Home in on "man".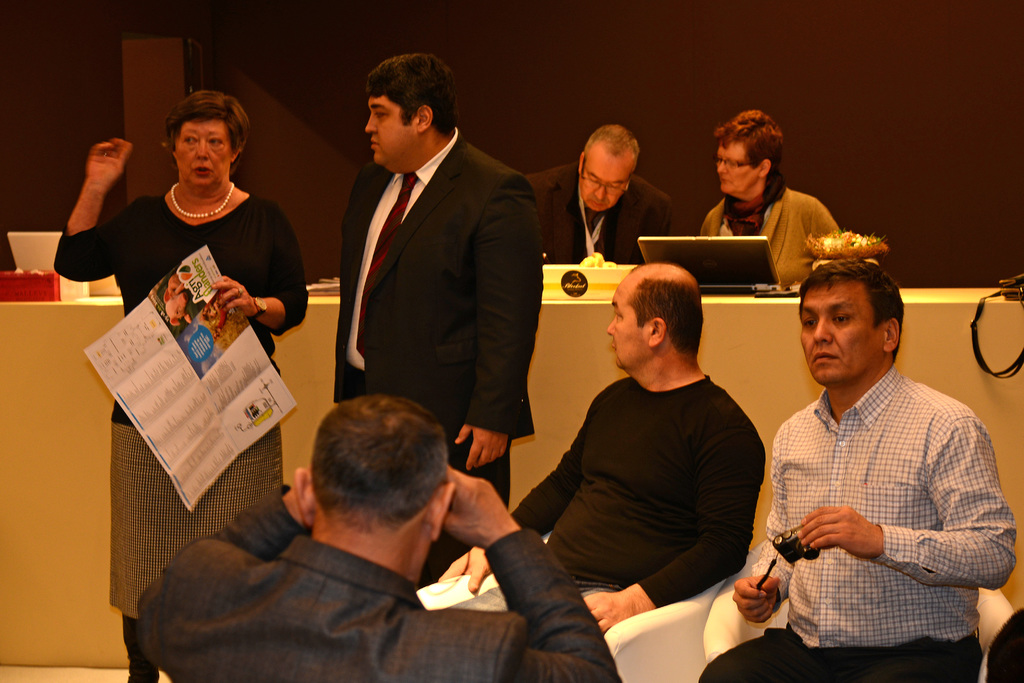
Homed in at bbox(308, 53, 556, 535).
